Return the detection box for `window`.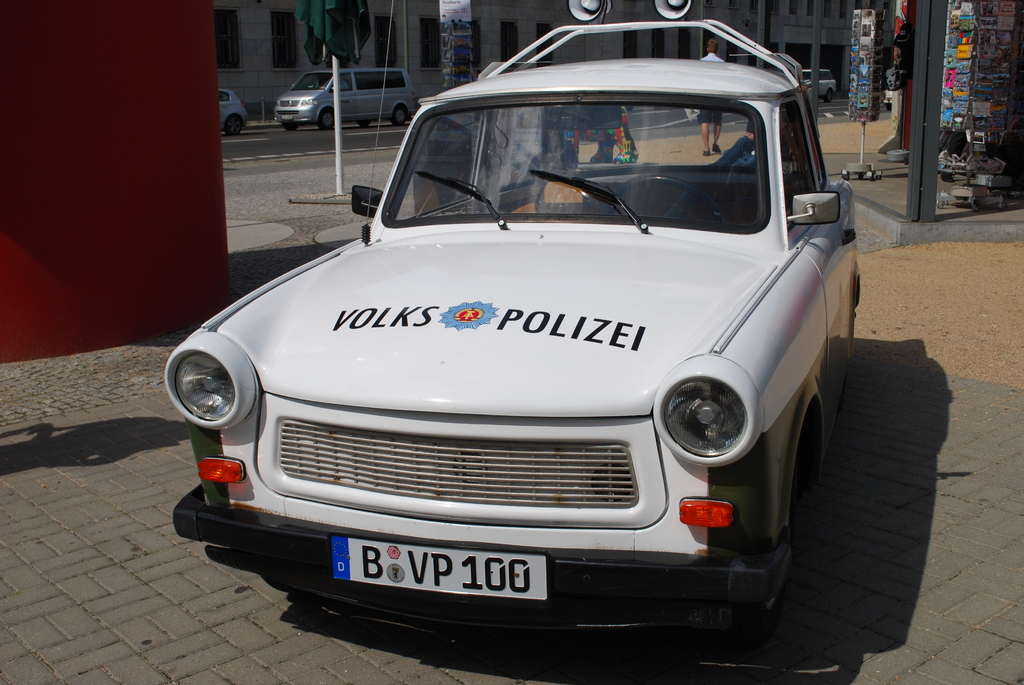
BBox(218, 90, 228, 102).
